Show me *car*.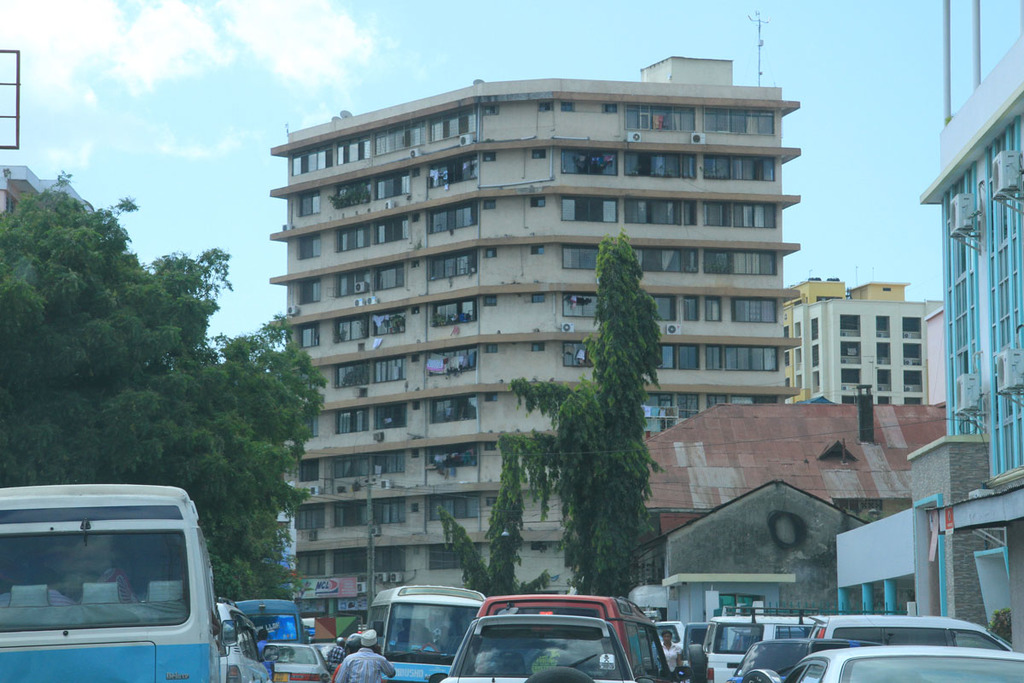
*car* is here: box=[217, 597, 272, 682].
